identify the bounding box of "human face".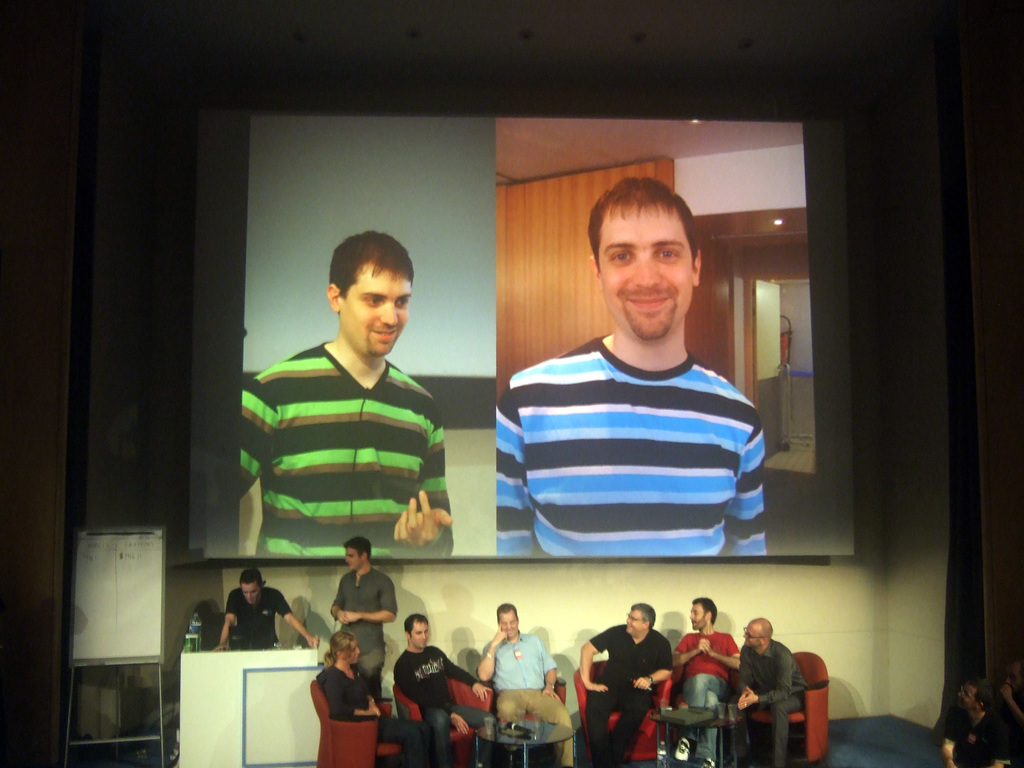
<box>412,621,430,648</box>.
